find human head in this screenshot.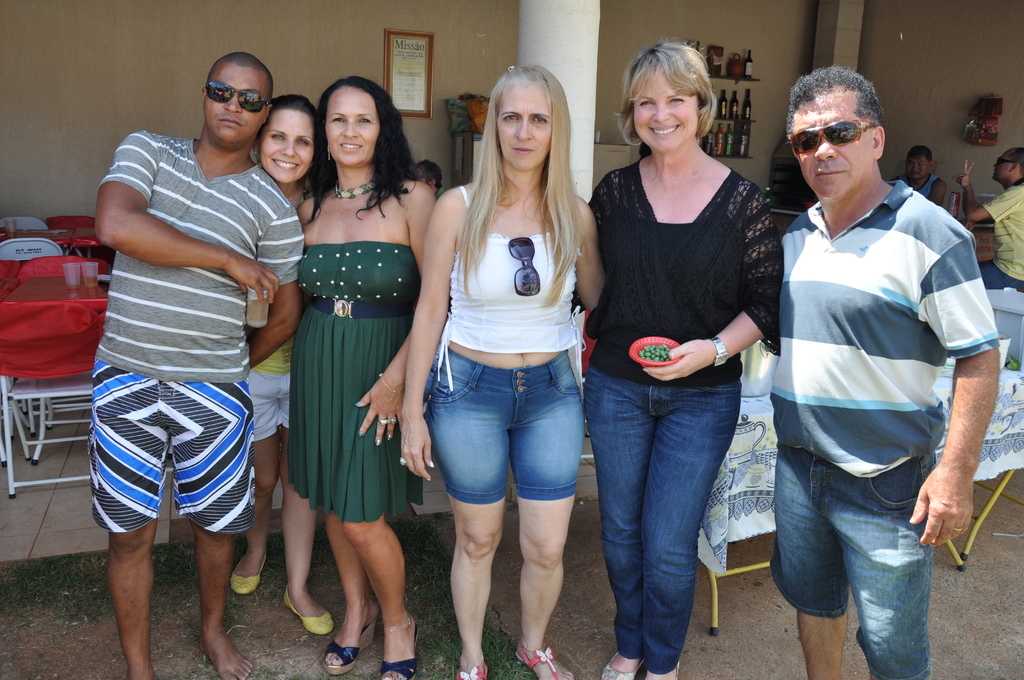
The bounding box for human head is (785, 61, 908, 212).
